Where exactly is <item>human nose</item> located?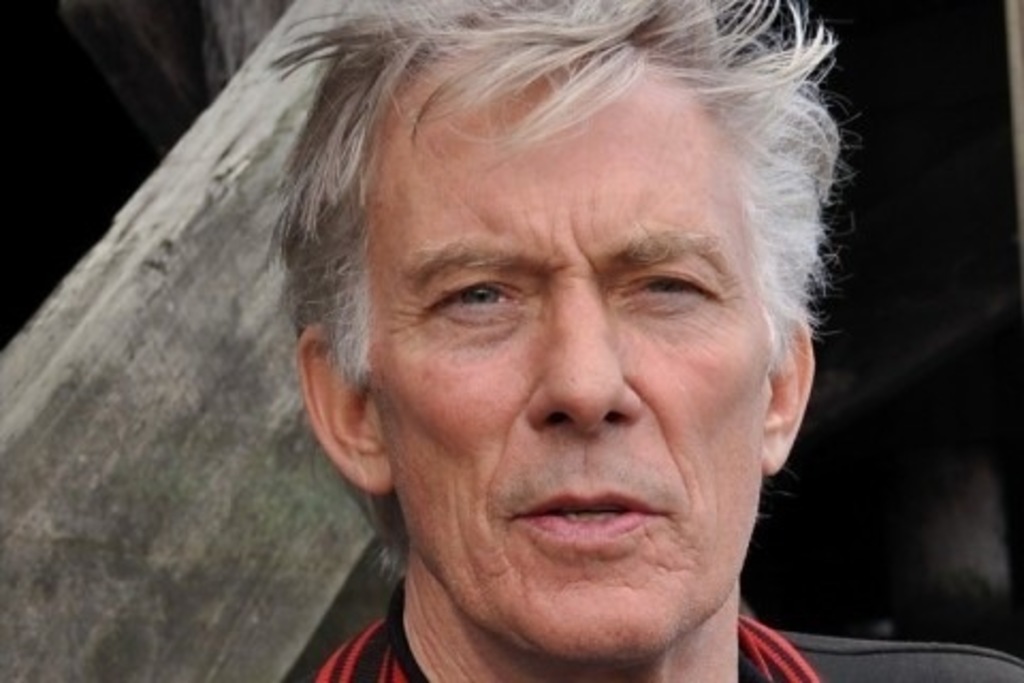
Its bounding box is l=523, t=284, r=642, b=442.
